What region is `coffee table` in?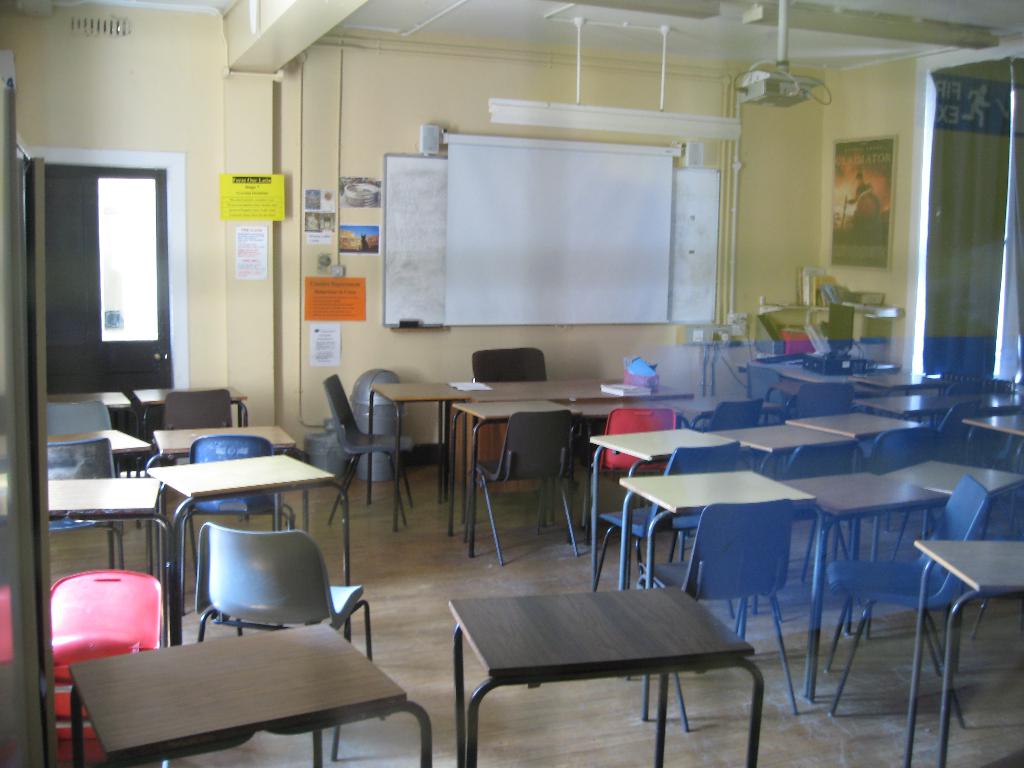
47, 424, 145, 562.
